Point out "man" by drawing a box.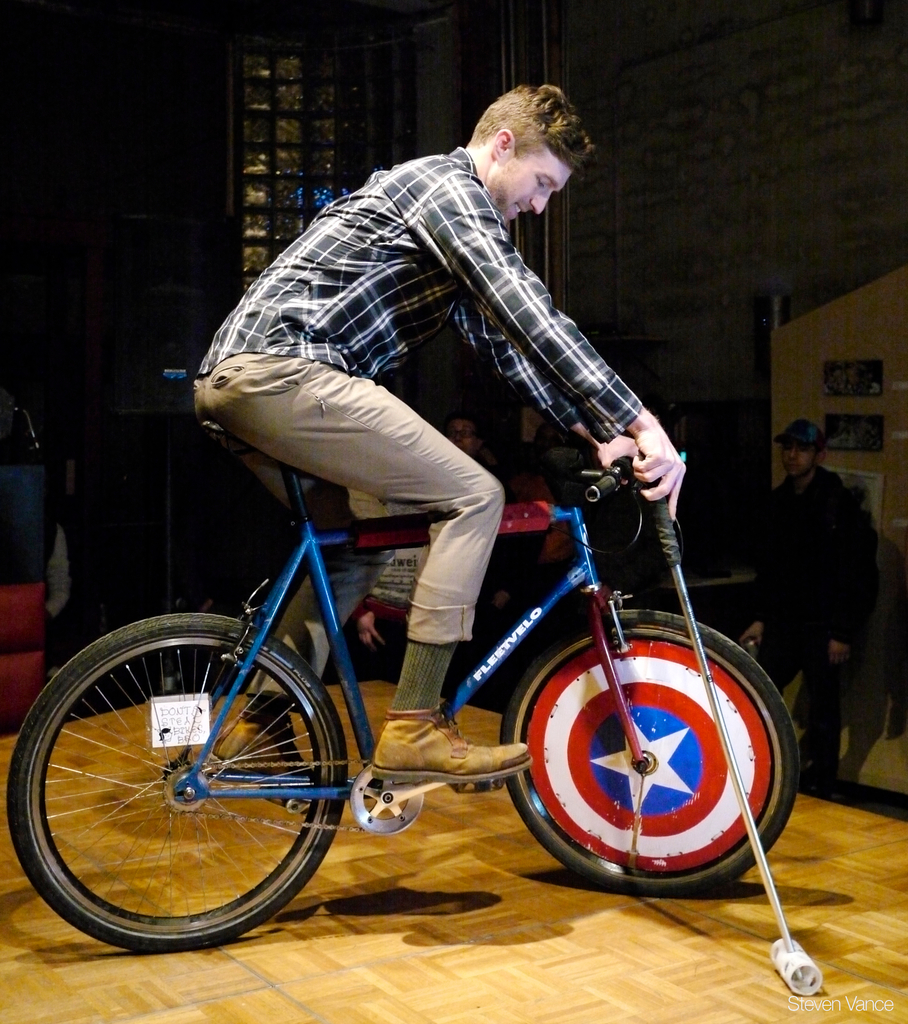
(458, 421, 486, 470).
